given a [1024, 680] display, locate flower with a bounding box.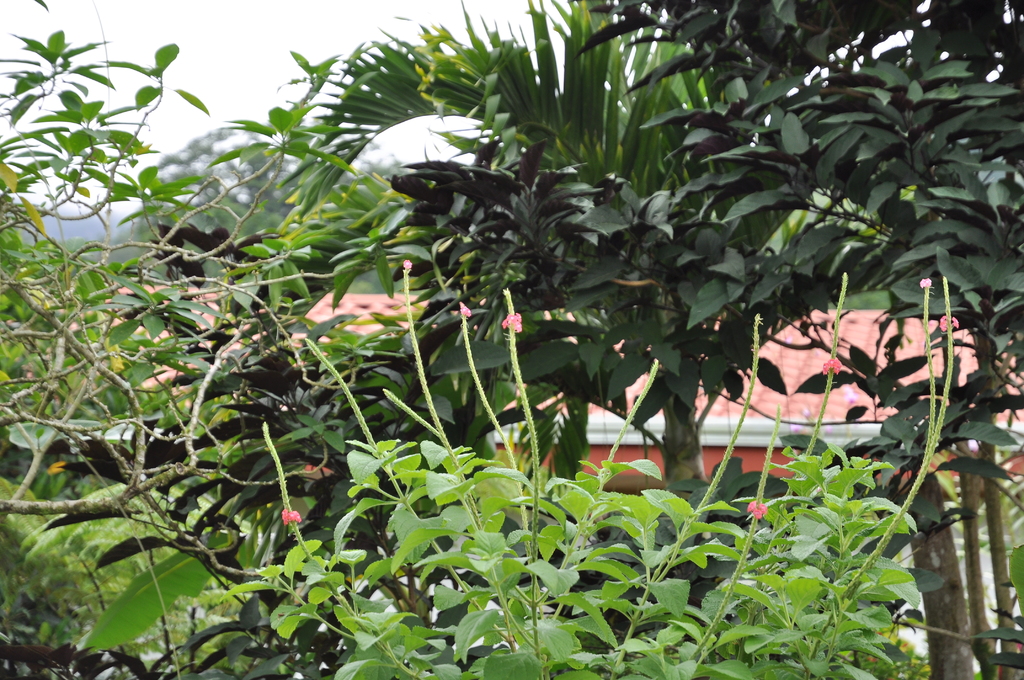
Located: {"left": 459, "top": 300, "right": 472, "bottom": 324}.
